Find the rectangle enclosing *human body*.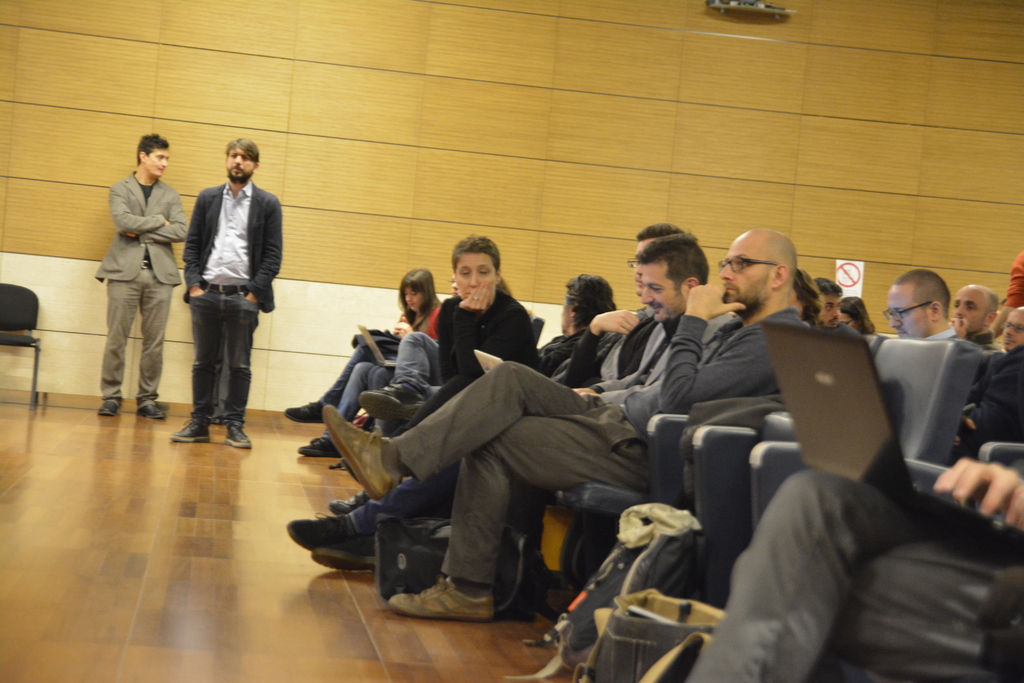
[952,277,992,420].
